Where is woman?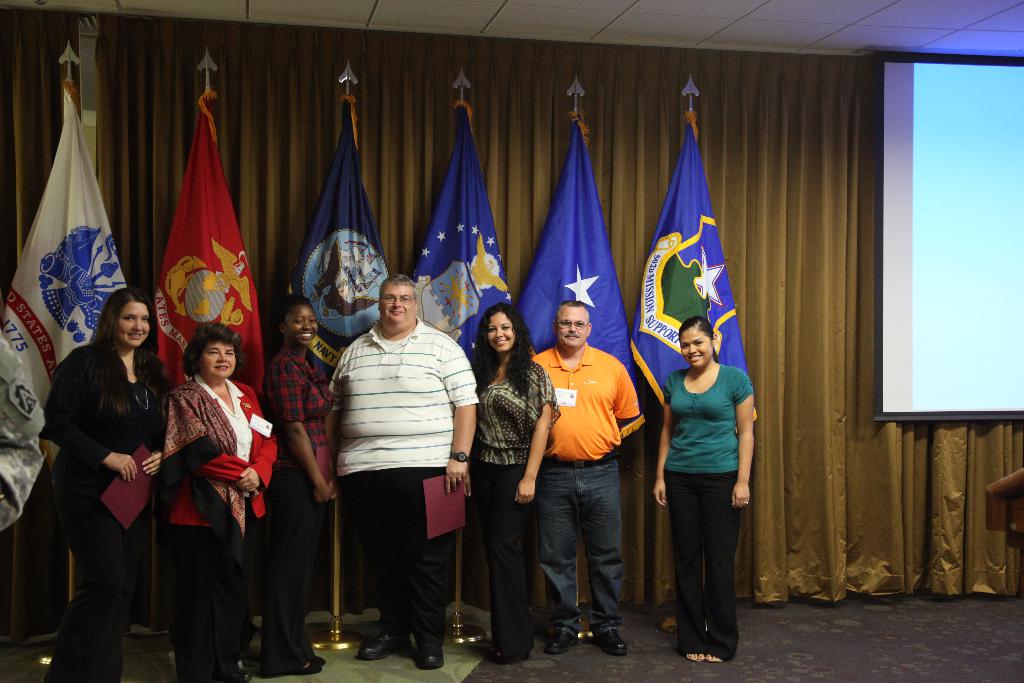
Rect(650, 312, 755, 661).
